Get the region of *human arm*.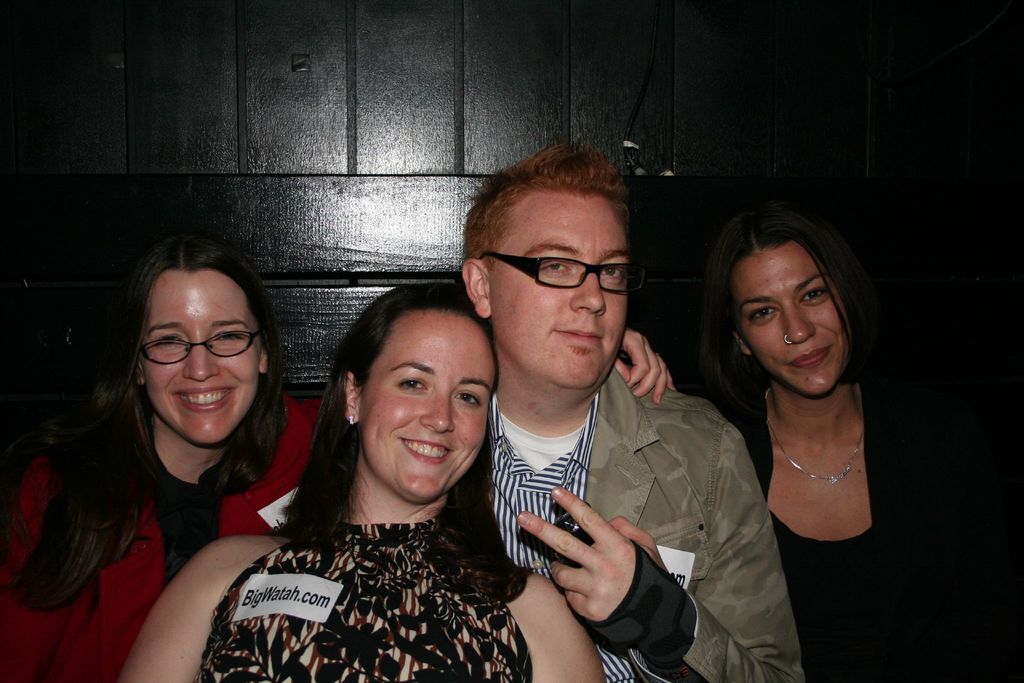
(112, 538, 226, 682).
